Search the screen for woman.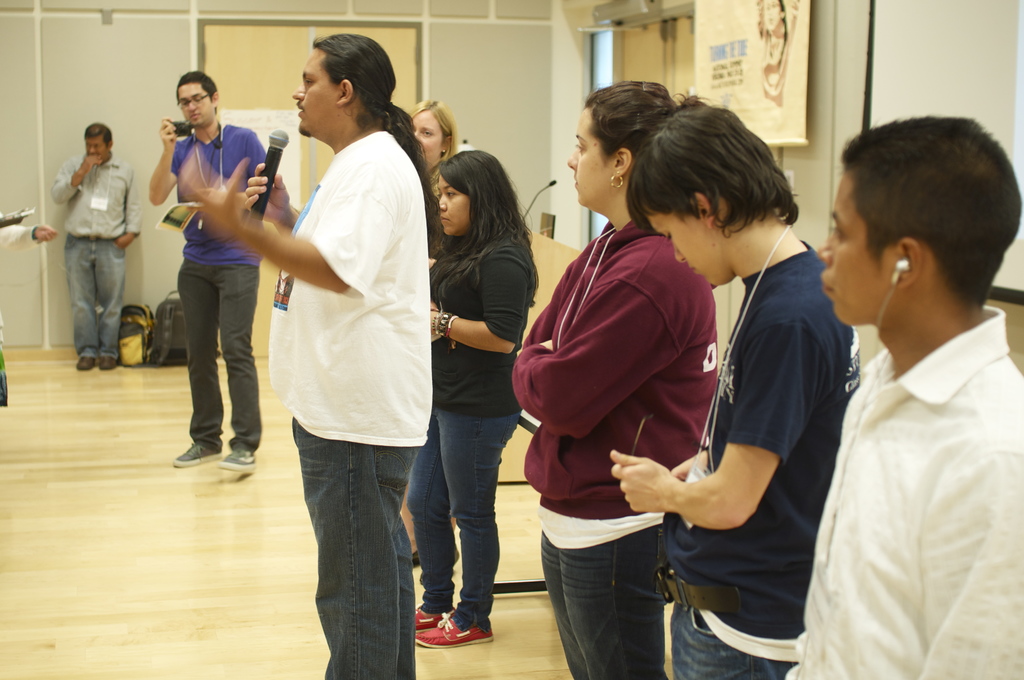
Found at region(414, 94, 456, 565).
